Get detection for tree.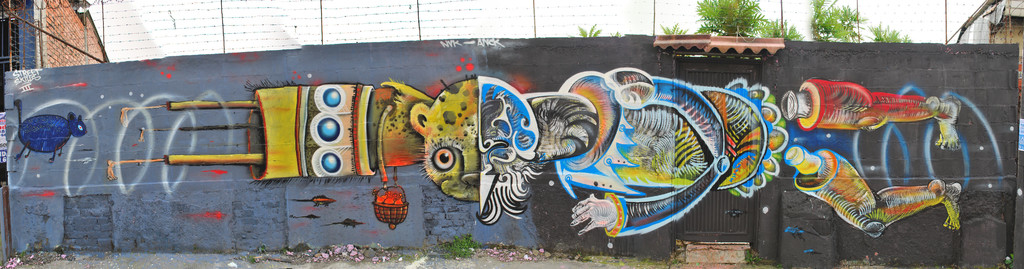
Detection: 691, 0, 809, 45.
